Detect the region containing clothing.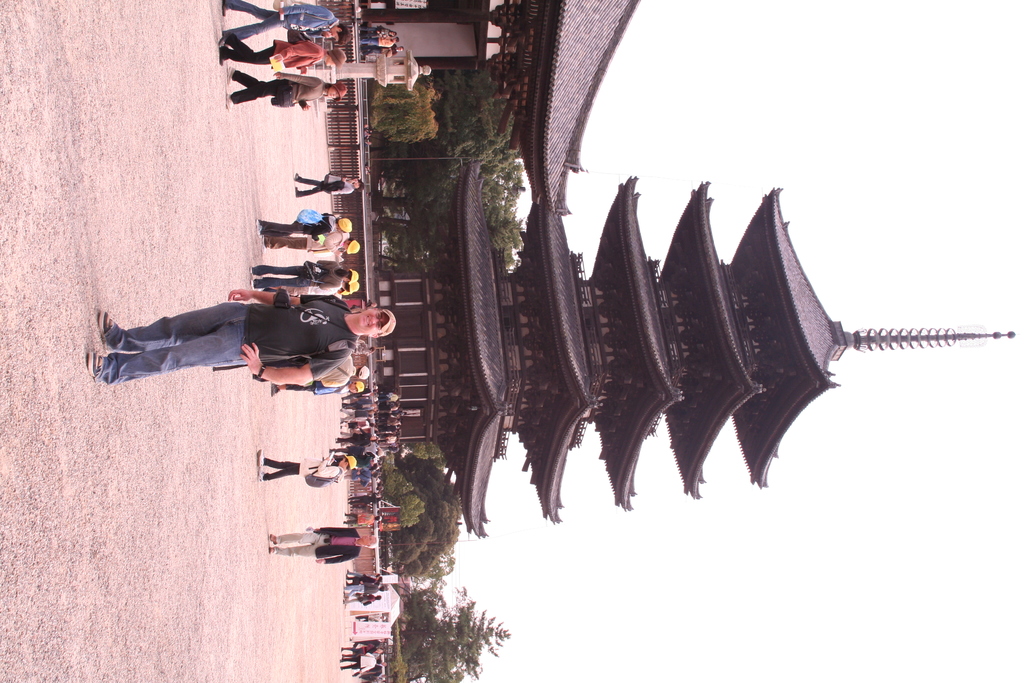
<box>220,2,341,51</box>.
